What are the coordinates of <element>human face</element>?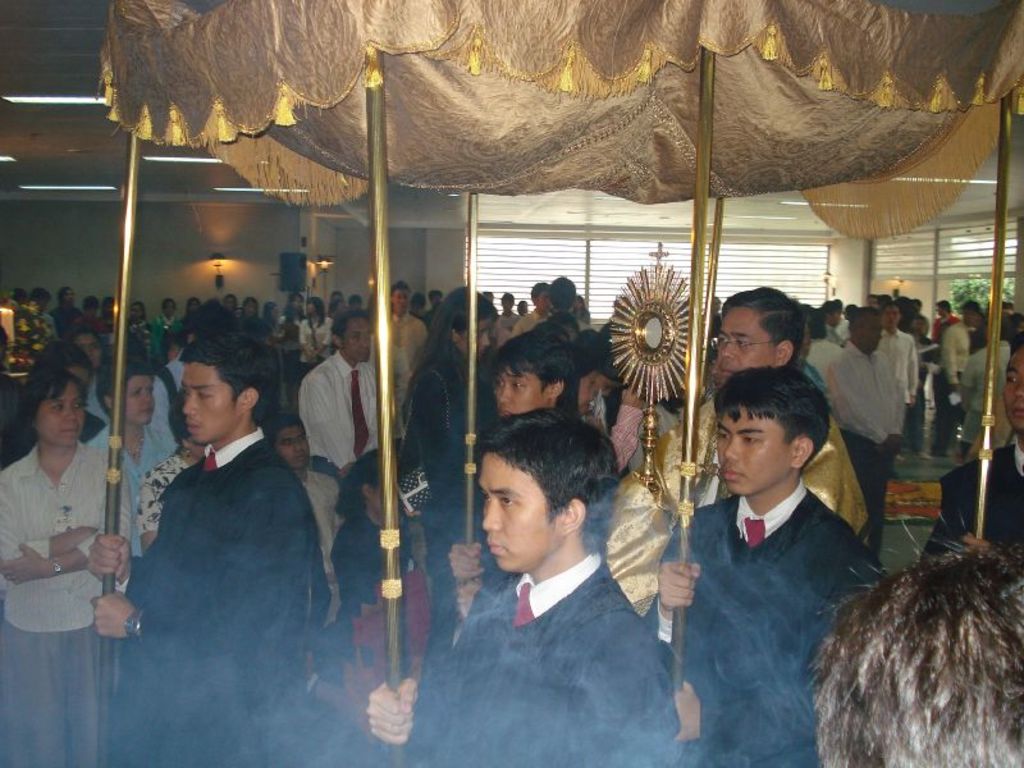
box=[393, 288, 410, 311].
